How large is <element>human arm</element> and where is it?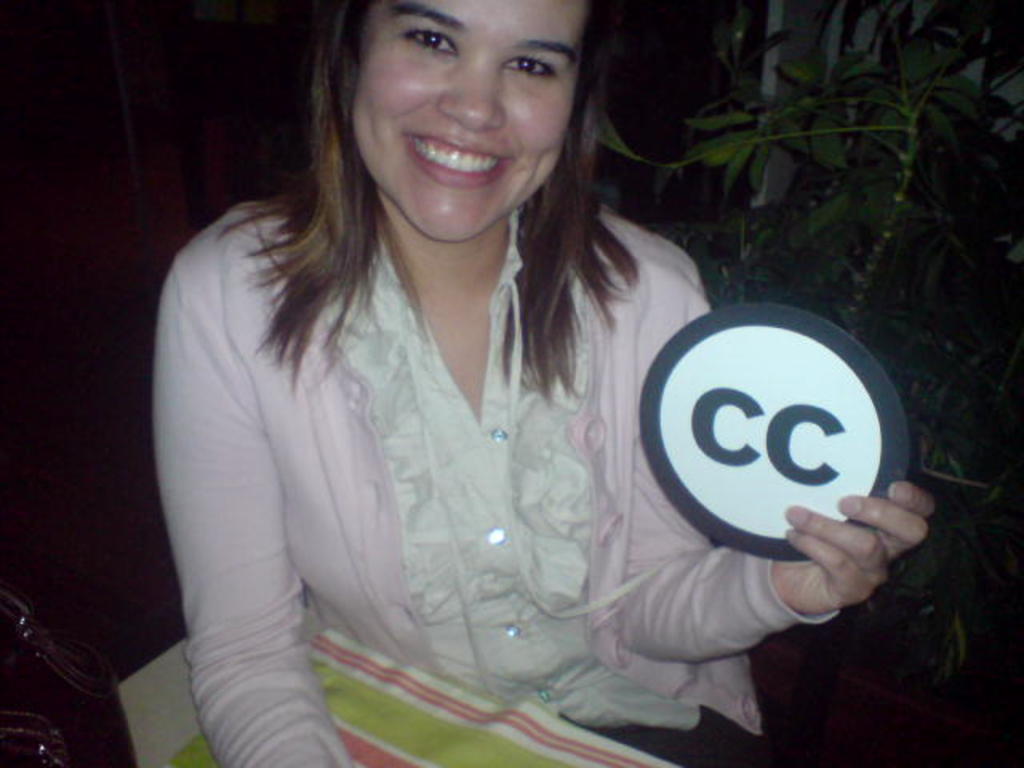
Bounding box: bbox=(603, 467, 955, 672).
